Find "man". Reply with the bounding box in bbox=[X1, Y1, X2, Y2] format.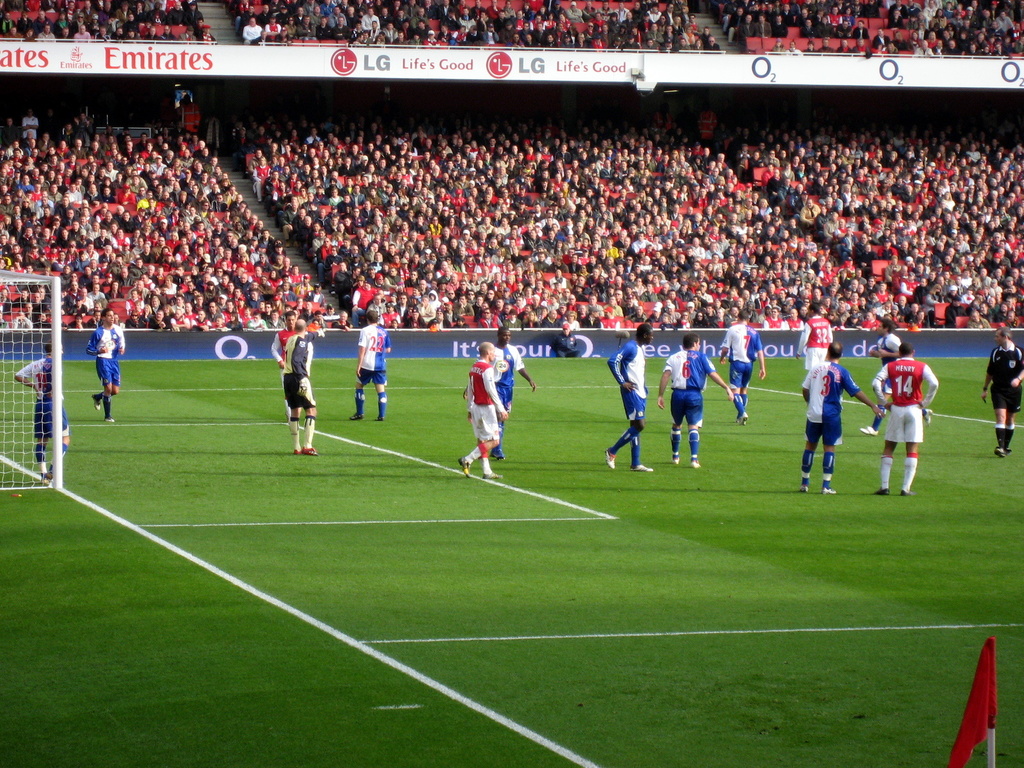
bbox=[394, 294, 412, 329].
